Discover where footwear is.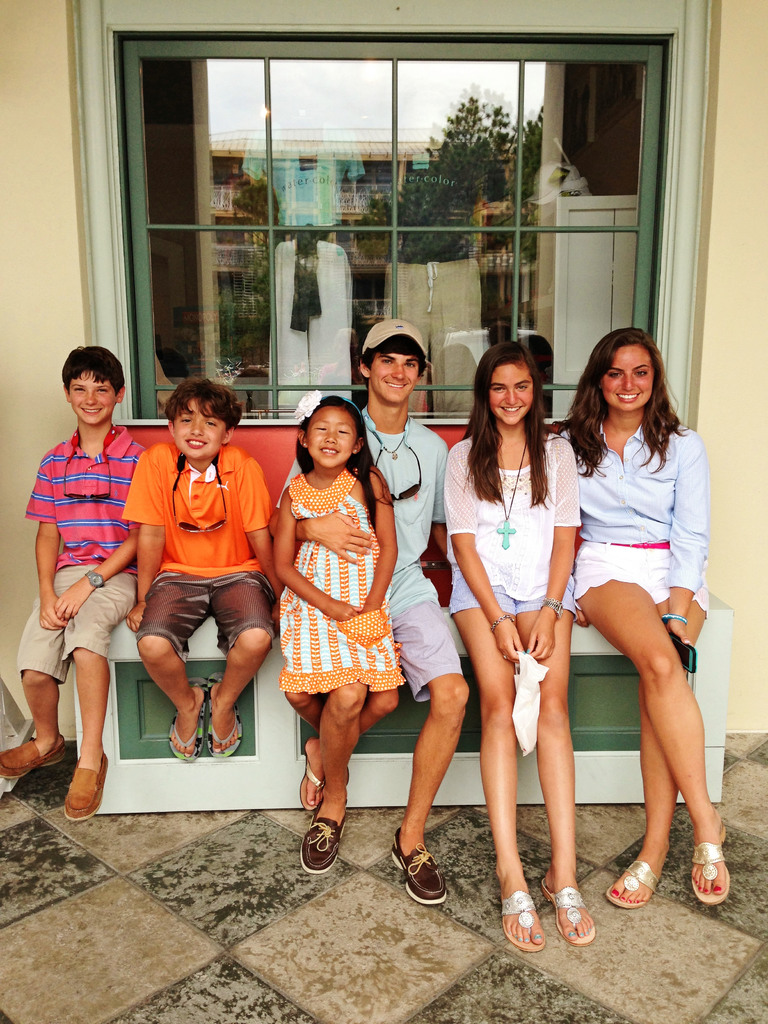
Discovered at detection(167, 675, 211, 761).
